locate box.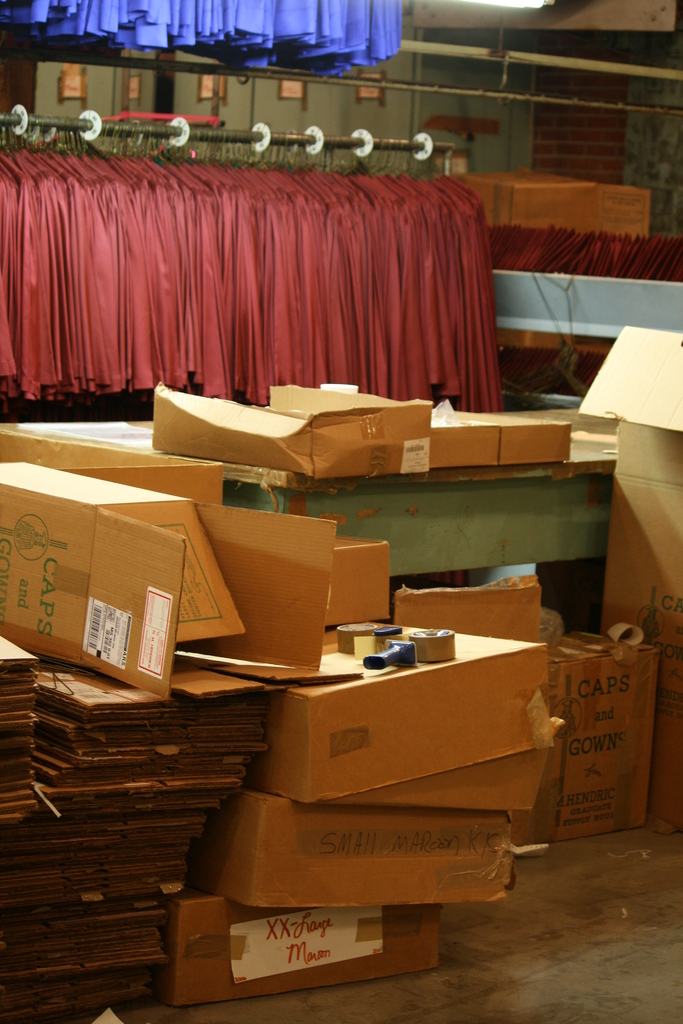
Bounding box: 207, 803, 534, 911.
